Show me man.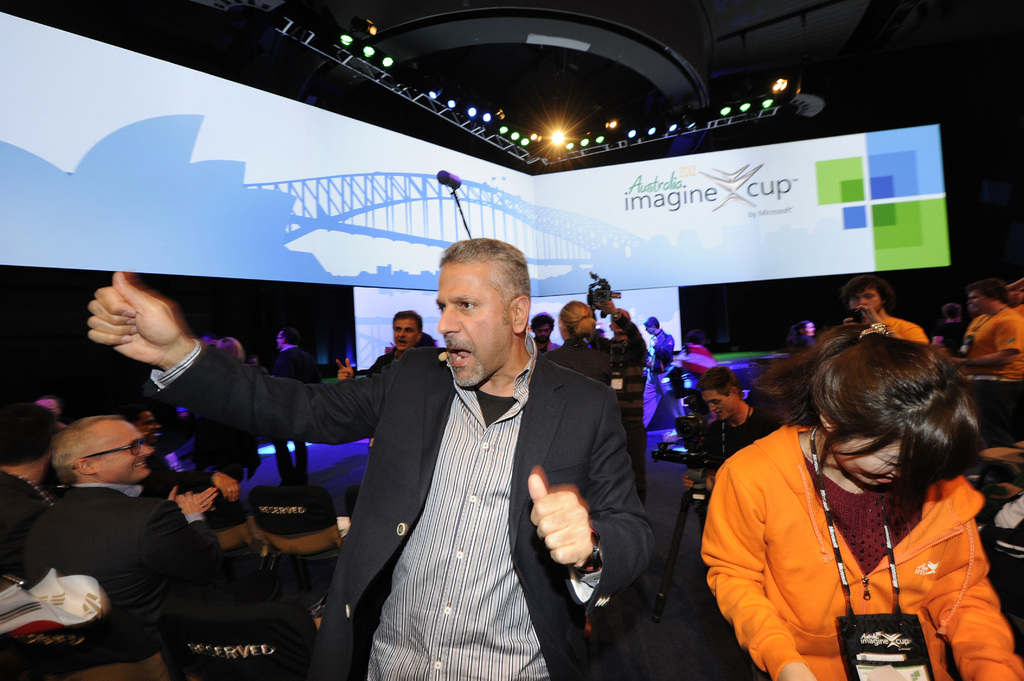
man is here: [left=0, top=400, right=76, bottom=595].
